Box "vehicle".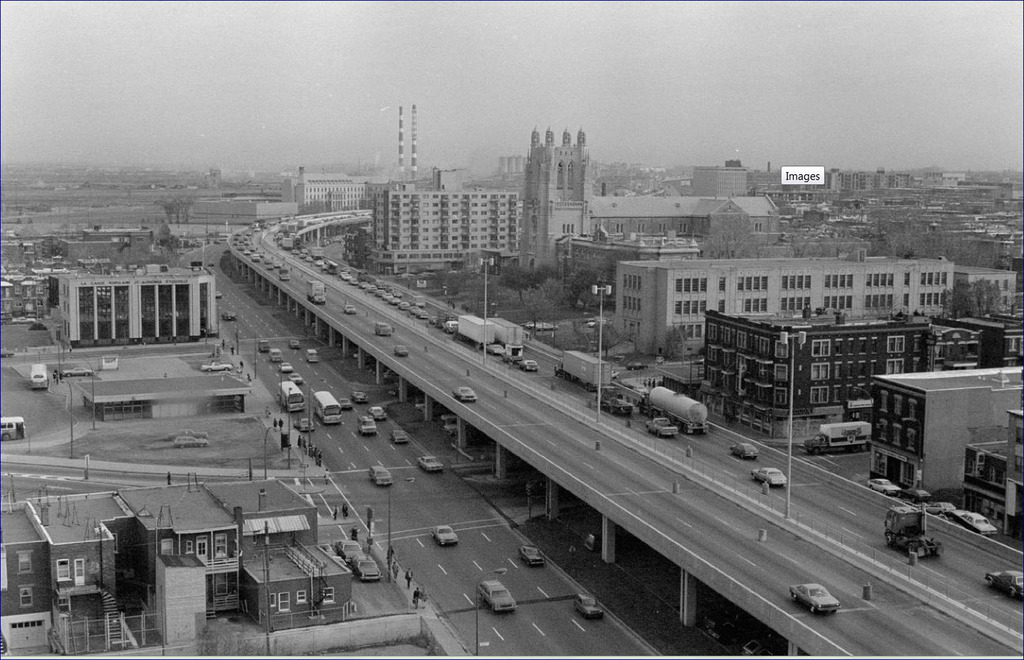
Rect(391, 427, 410, 442).
